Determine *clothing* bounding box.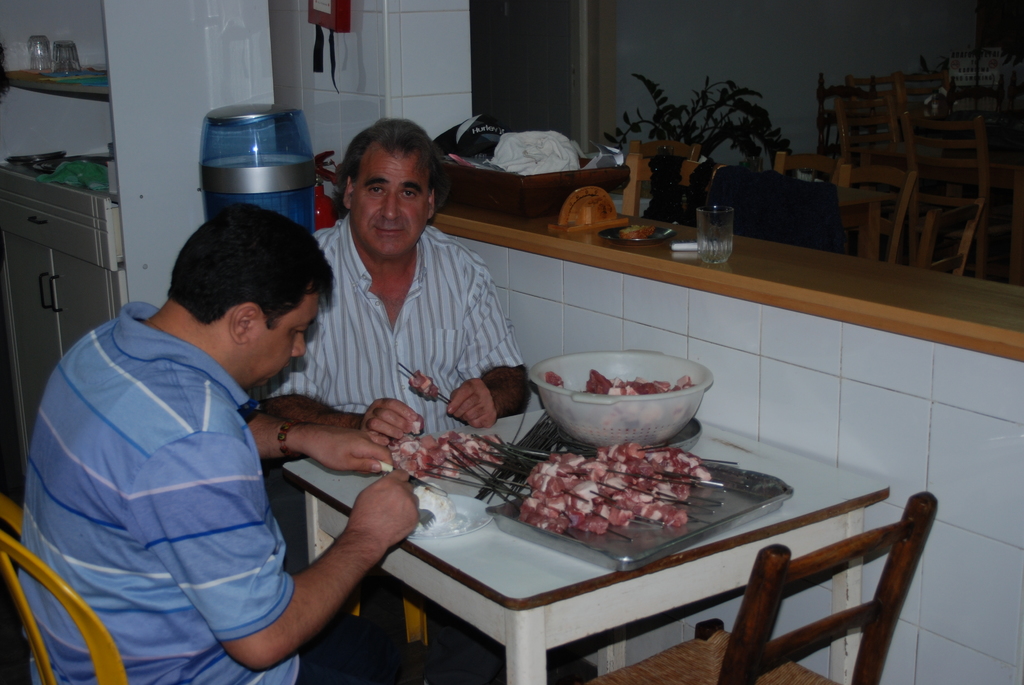
Determined: 236/212/521/439.
